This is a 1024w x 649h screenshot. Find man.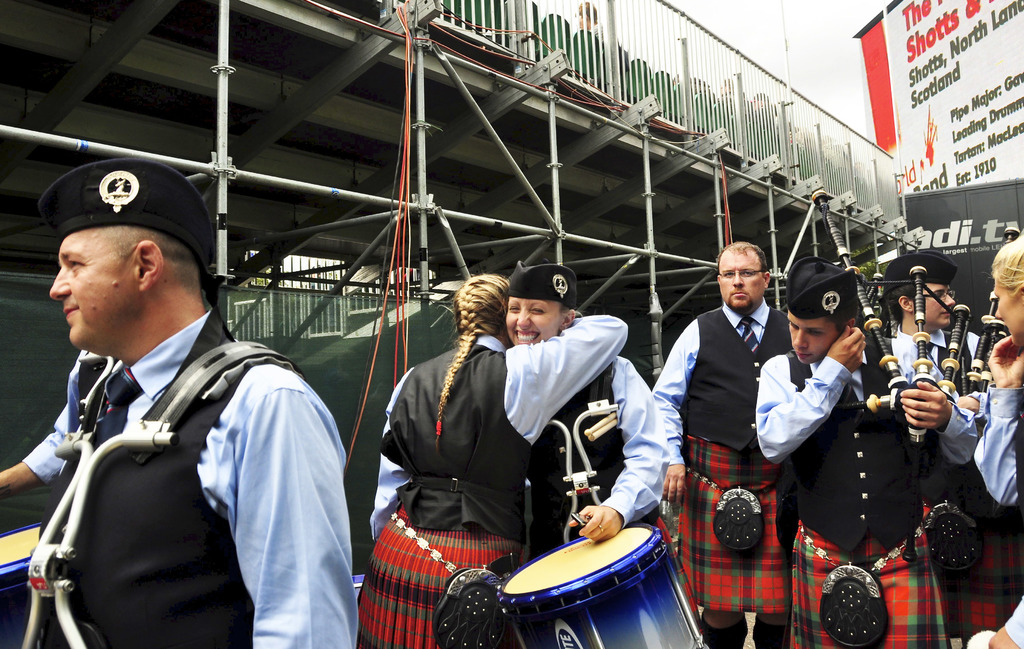
Bounding box: region(753, 256, 981, 648).
